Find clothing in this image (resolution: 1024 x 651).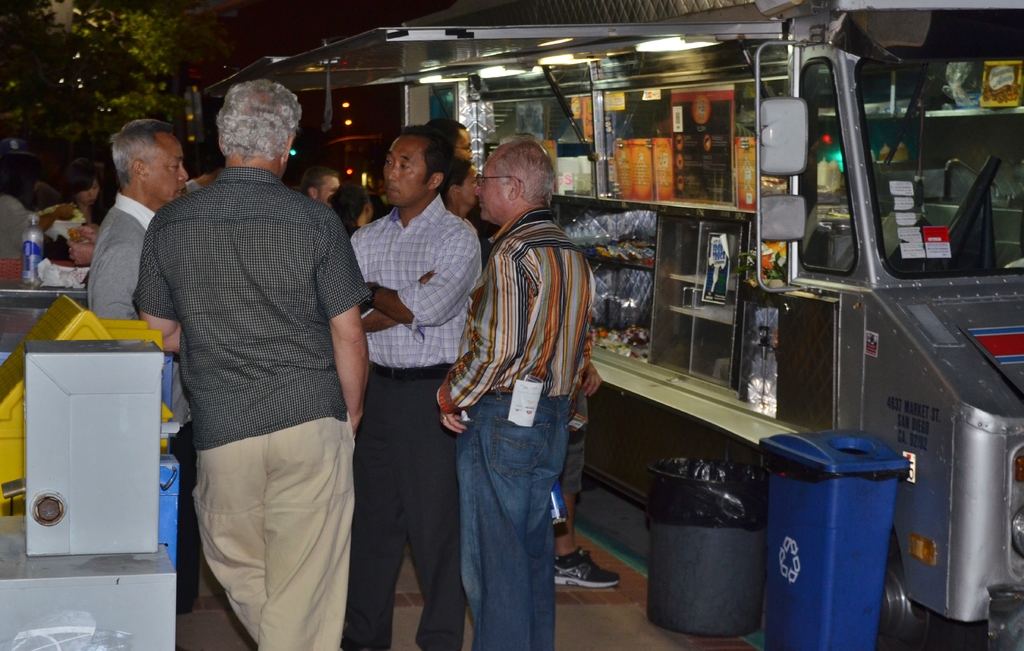
locate(341, 186, 484, 650).
